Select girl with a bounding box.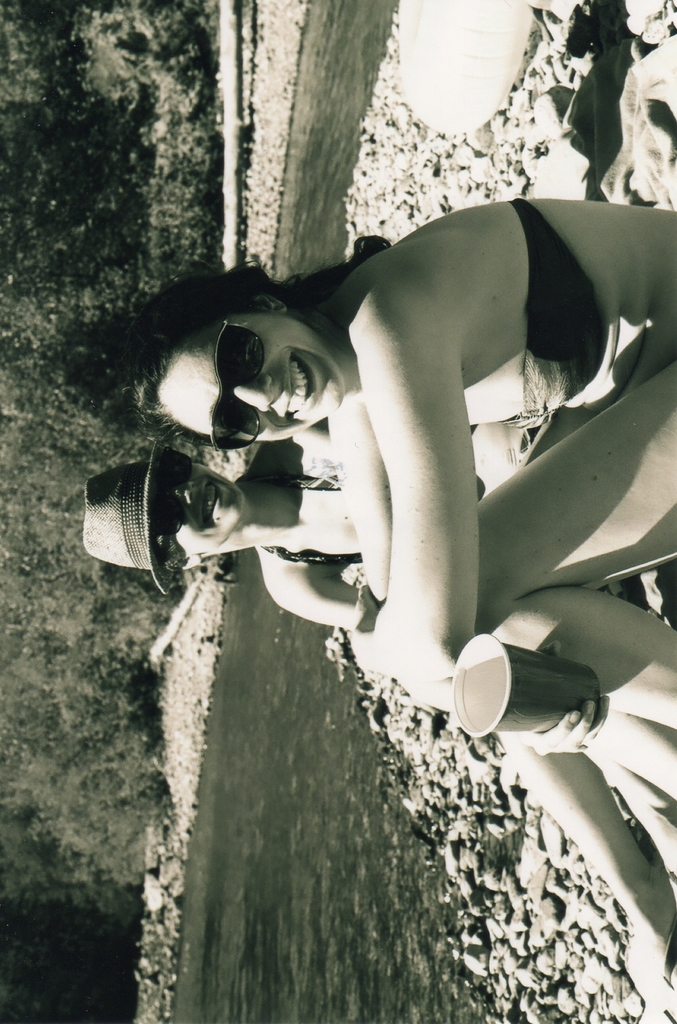
[82, 412, 676, 1023].
